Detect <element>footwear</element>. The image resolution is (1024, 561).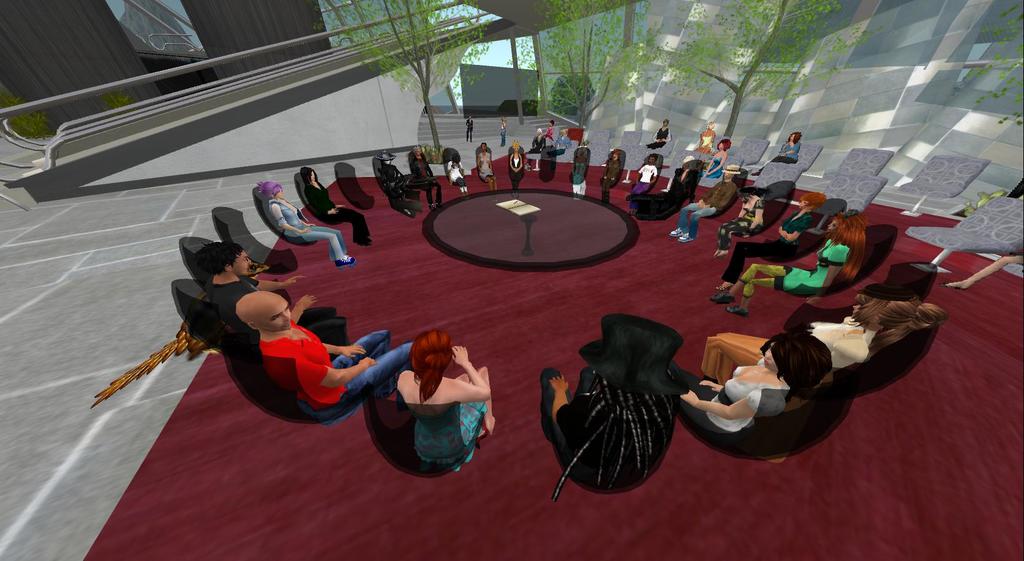
<bbox>460, 190, 471, 202</bbox>.
